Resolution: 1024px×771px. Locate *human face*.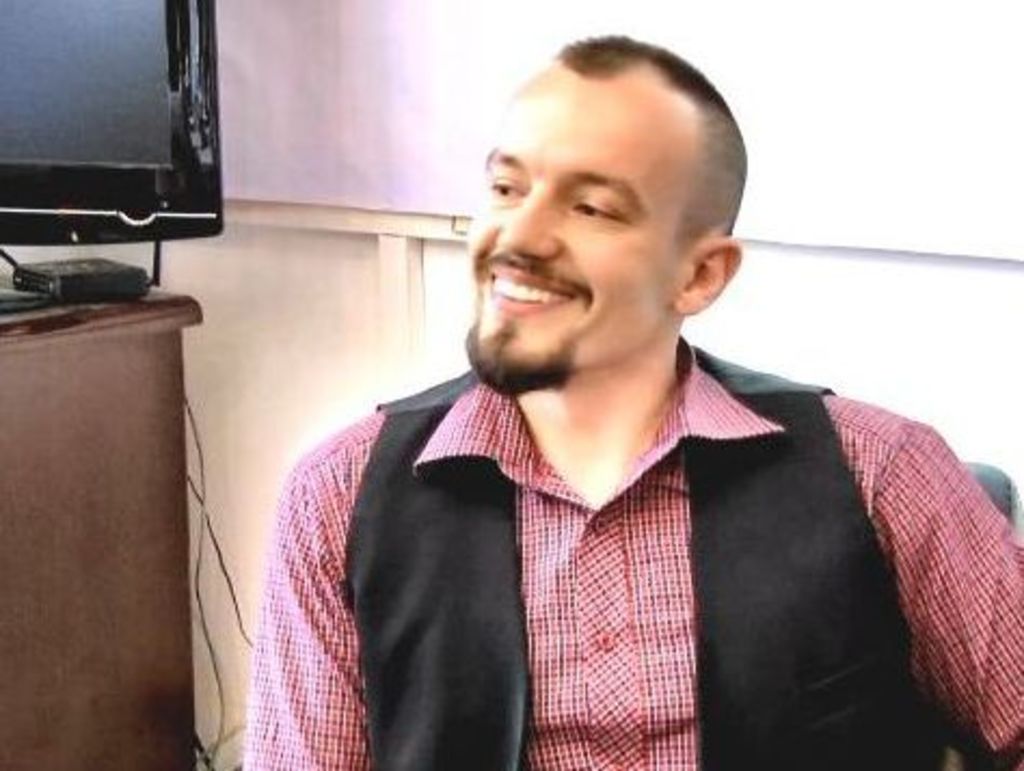
(462, 86, 683, 374).
